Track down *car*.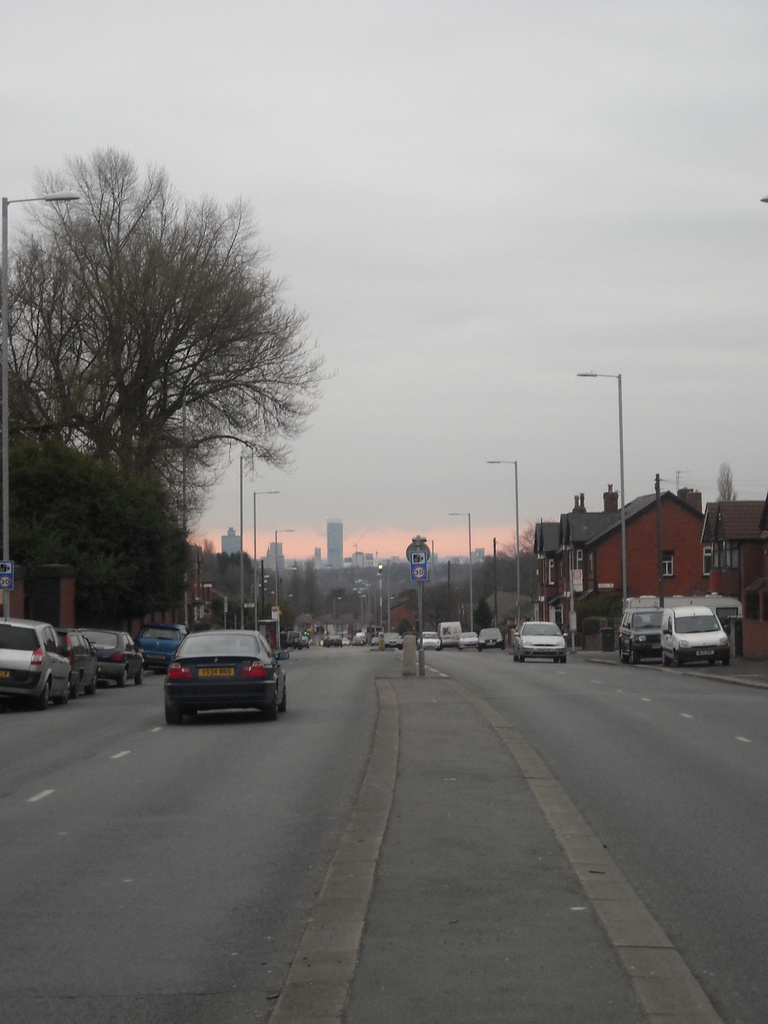
Tracked to x1=301, y1=638, x2=308, y2=648.
